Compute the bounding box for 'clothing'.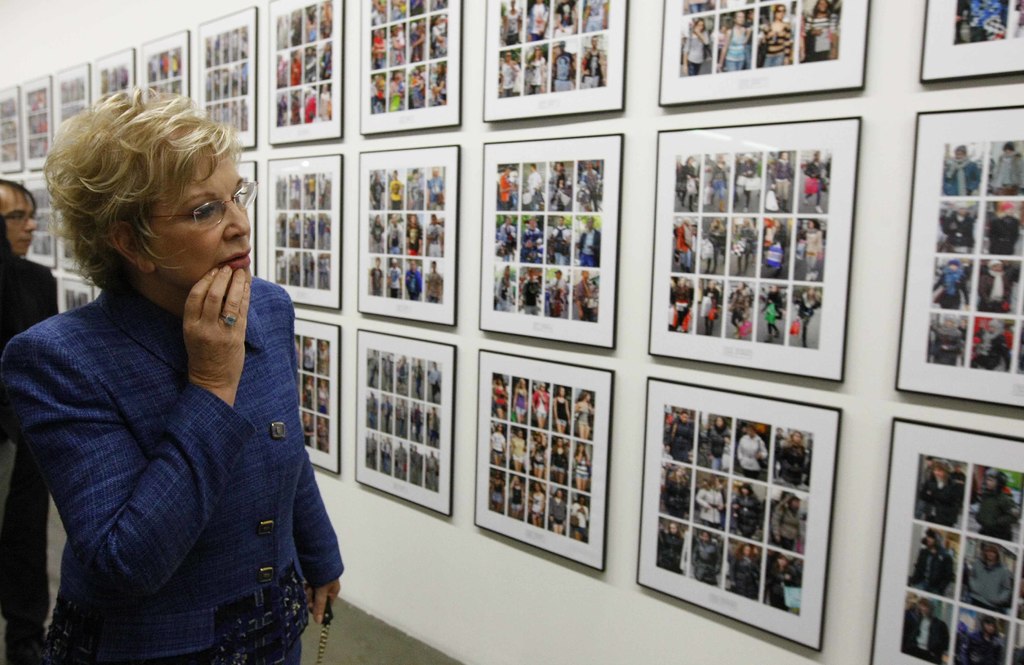
306, 225, 315, 249.
